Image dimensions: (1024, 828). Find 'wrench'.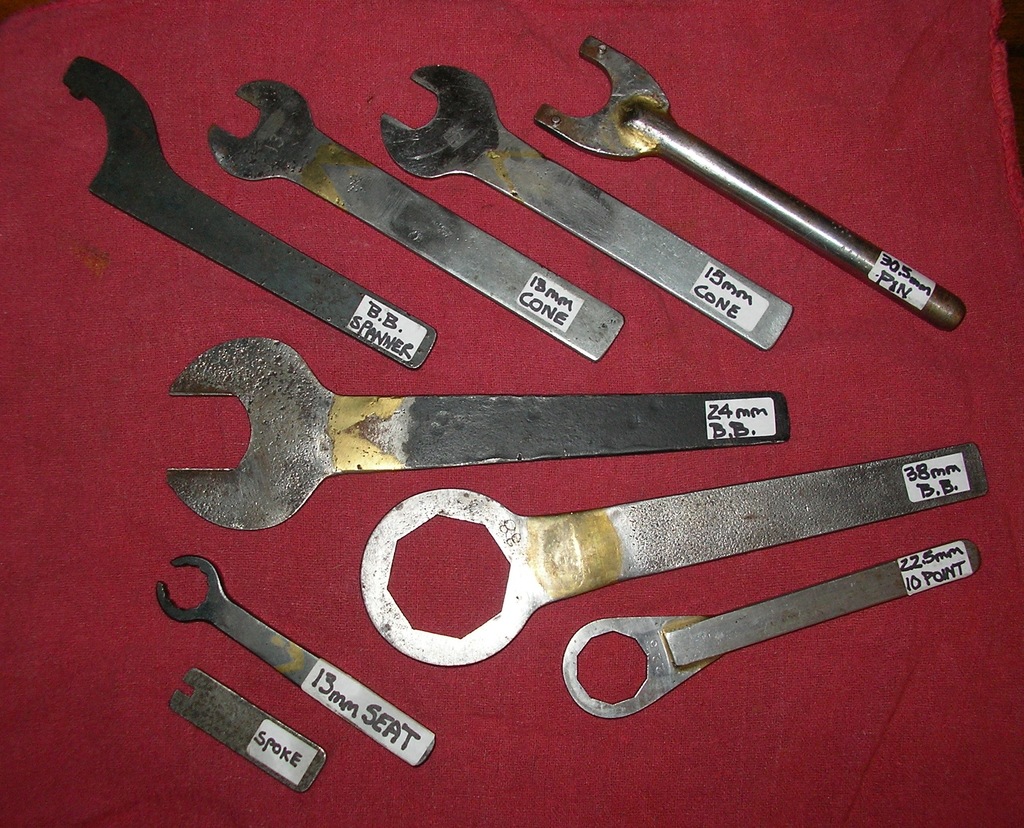
152:553:436:767.
